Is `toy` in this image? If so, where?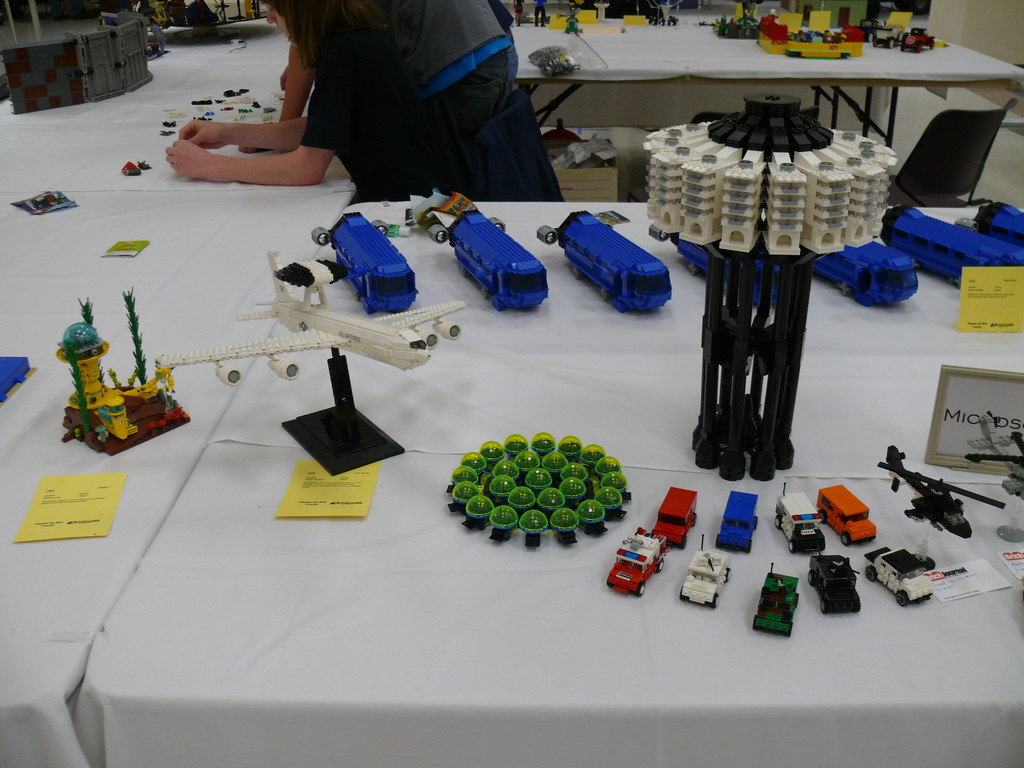
Yes, at rect(117, 159, 141, 178).
